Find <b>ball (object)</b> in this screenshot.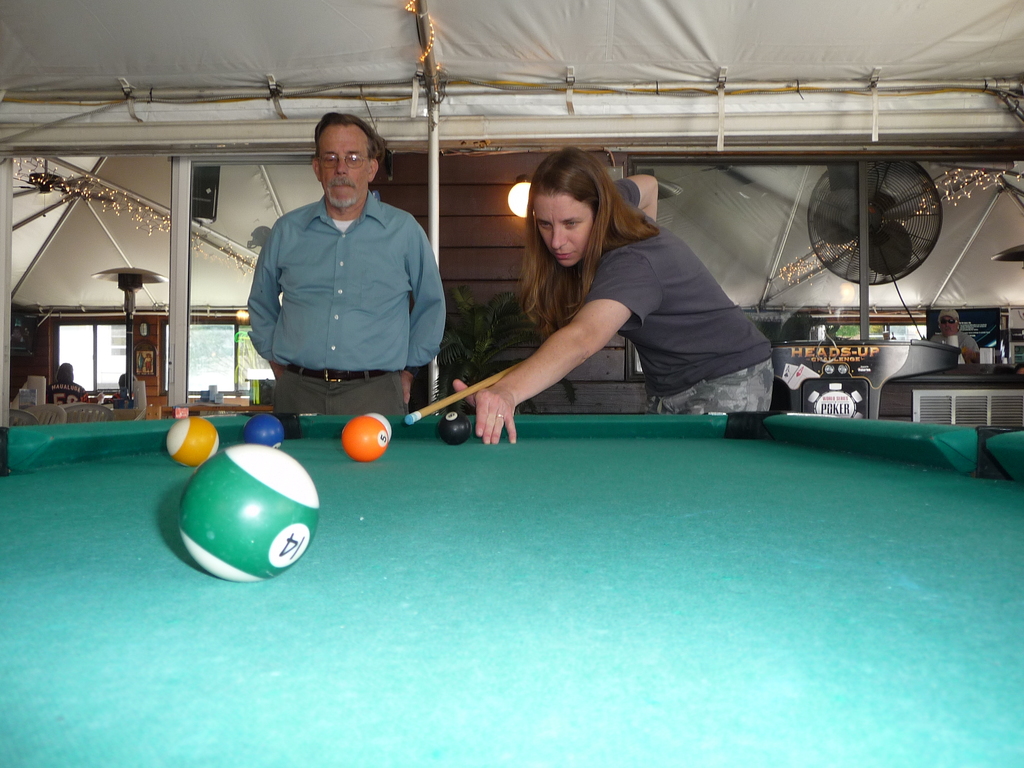
The bounding box for <b>ball (object)</b> is 347:419:385:458.
